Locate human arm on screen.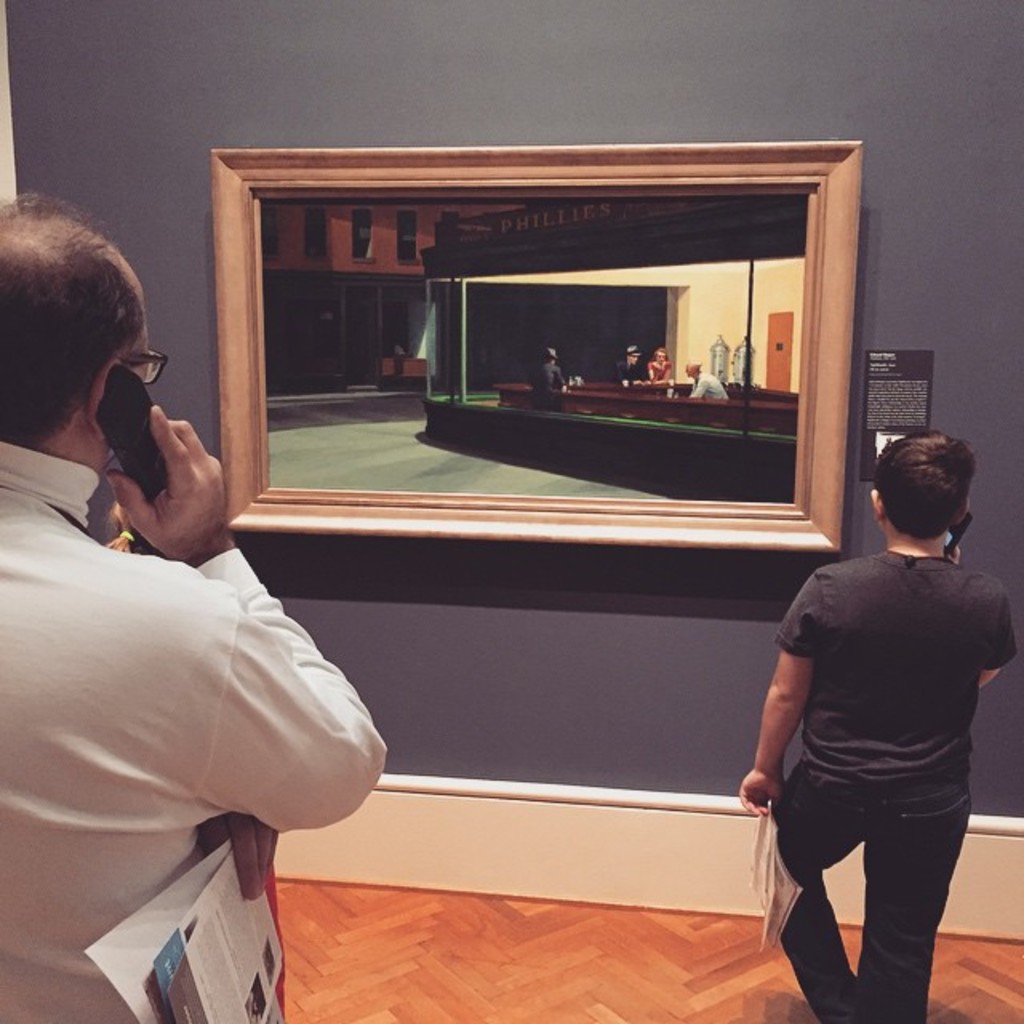
On screen at locate(734, 582, 814, 816).
